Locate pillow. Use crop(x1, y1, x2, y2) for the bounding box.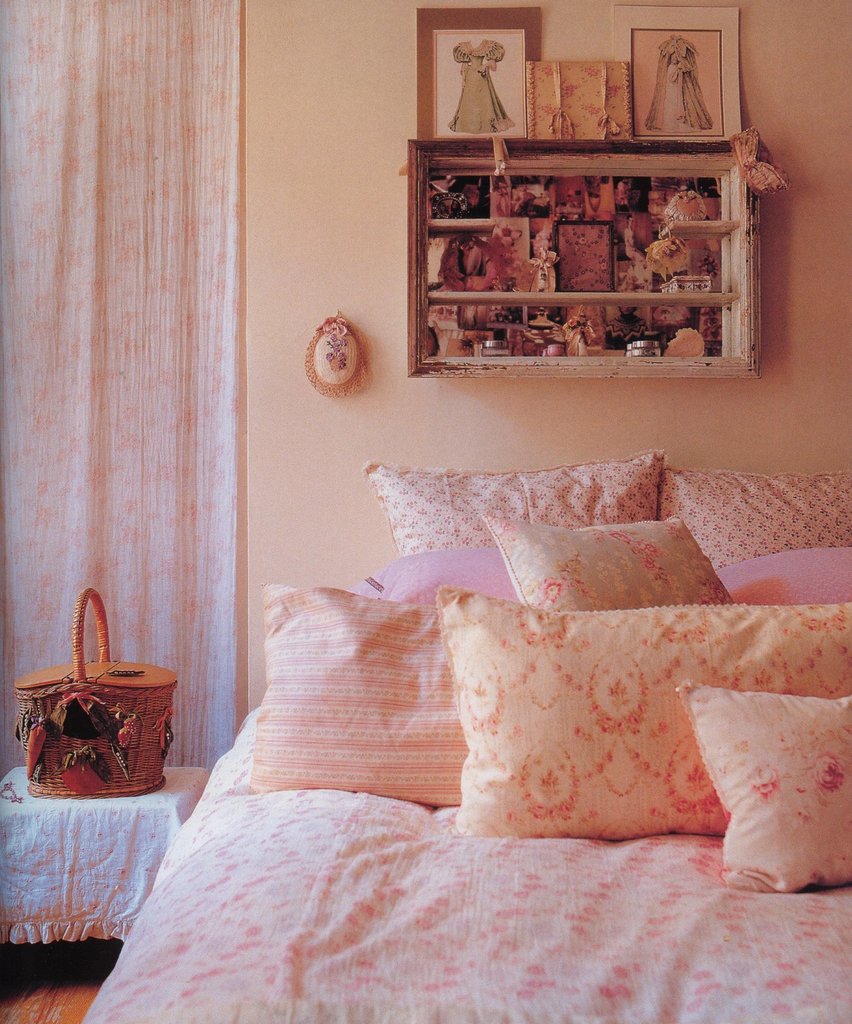
crop(653, 469, 851, 571).
